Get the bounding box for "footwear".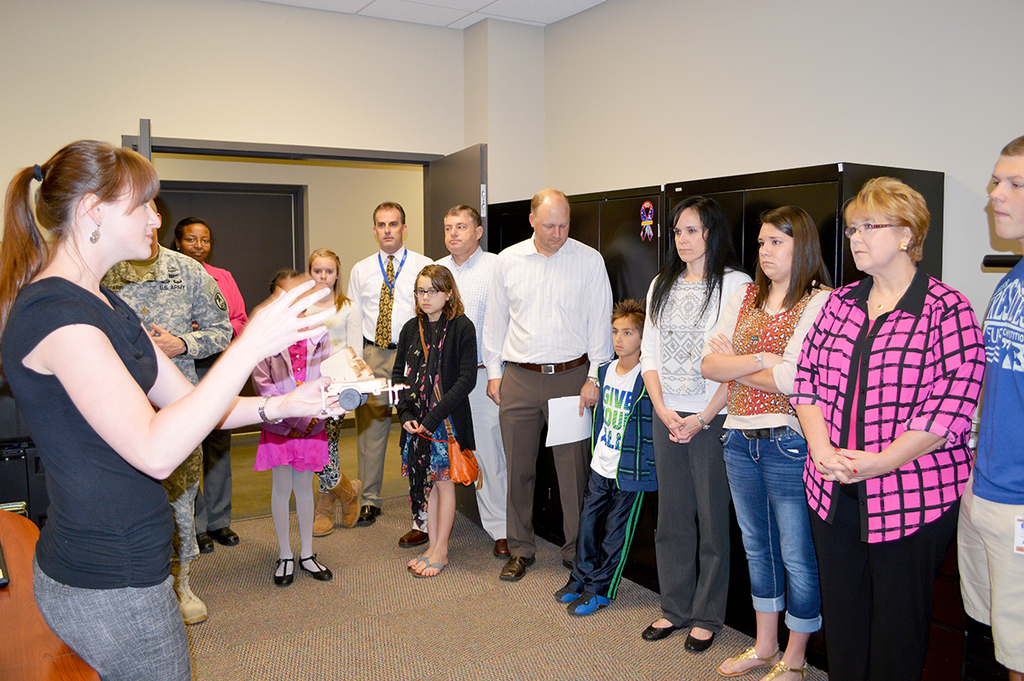
<bbox>271, 555, 293, 581</bbox>.
